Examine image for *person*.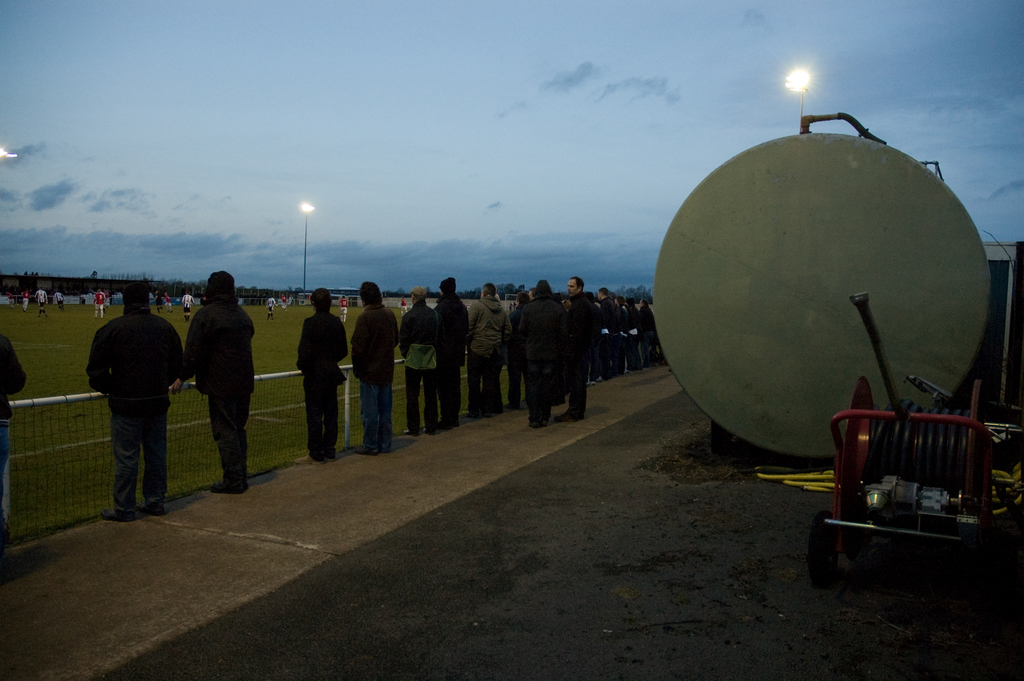
Examination result: left=20, top=288, right=36, bottom=315.
